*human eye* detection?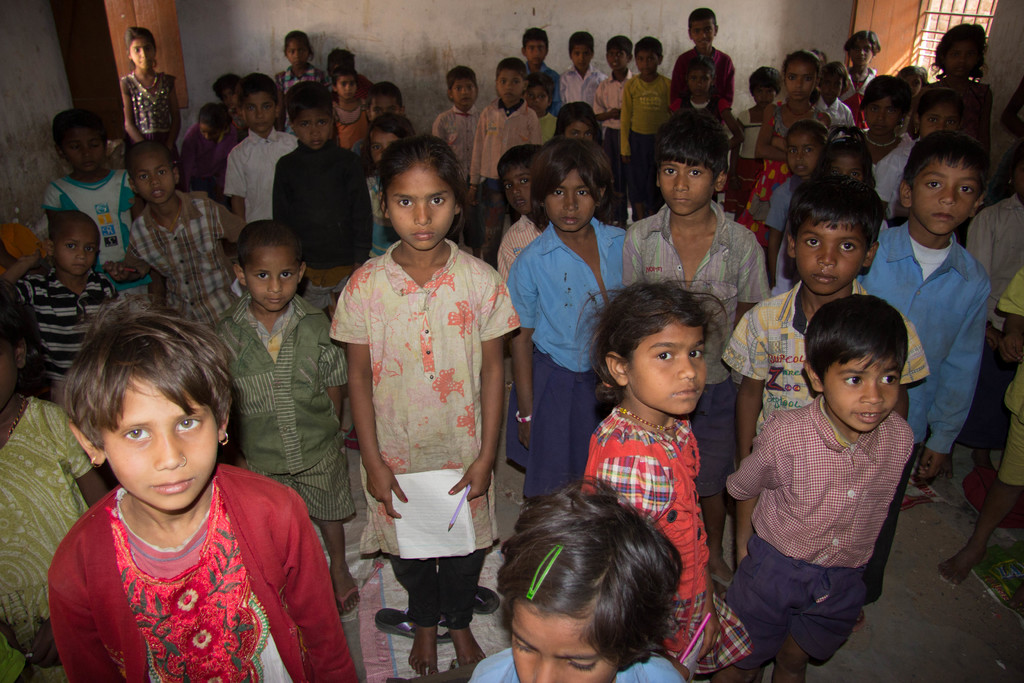
538/94/545/99
